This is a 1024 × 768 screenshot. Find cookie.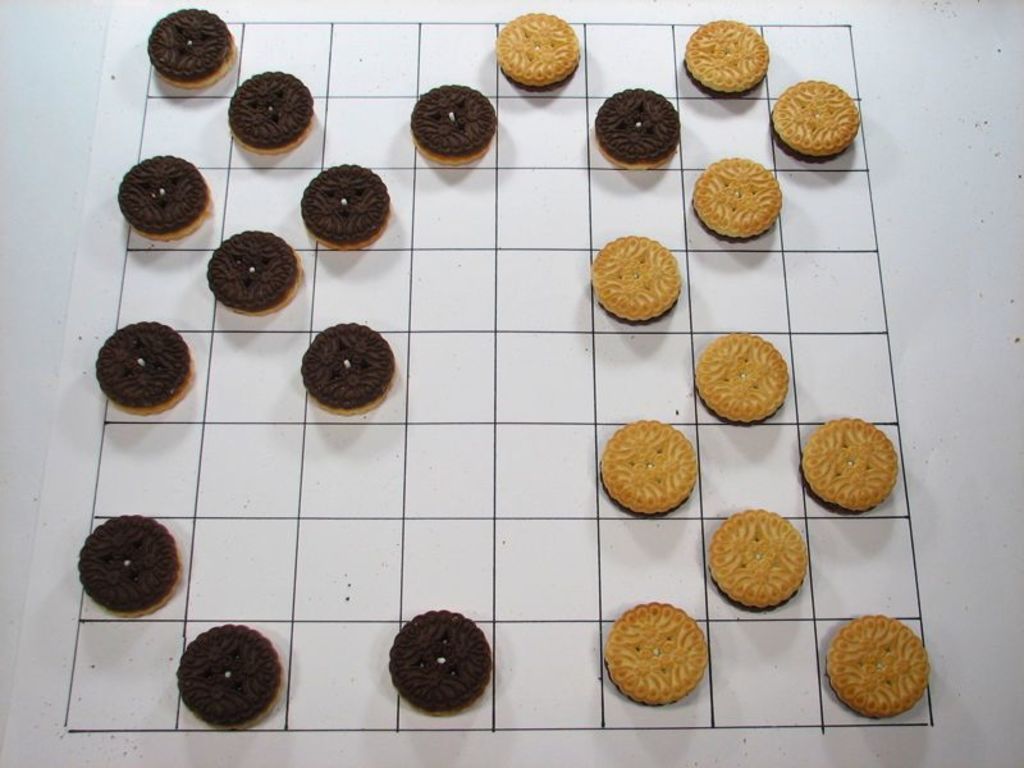
Bounding box: 709, 509, 808, 611.
